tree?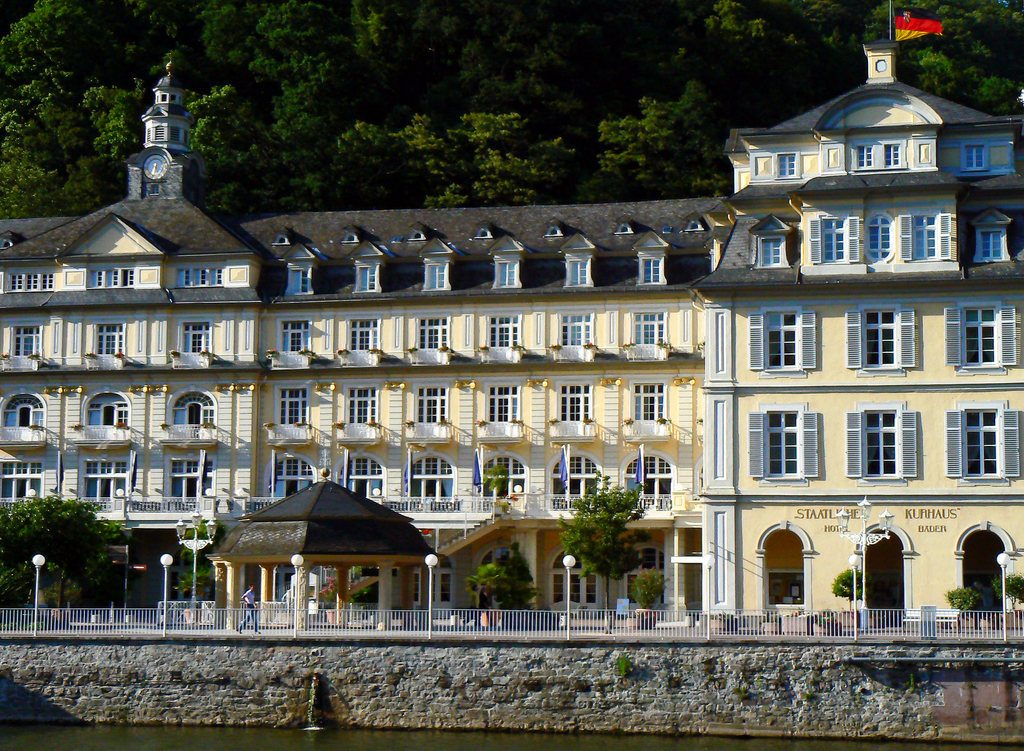
detection(563, 476, 652, 610)
